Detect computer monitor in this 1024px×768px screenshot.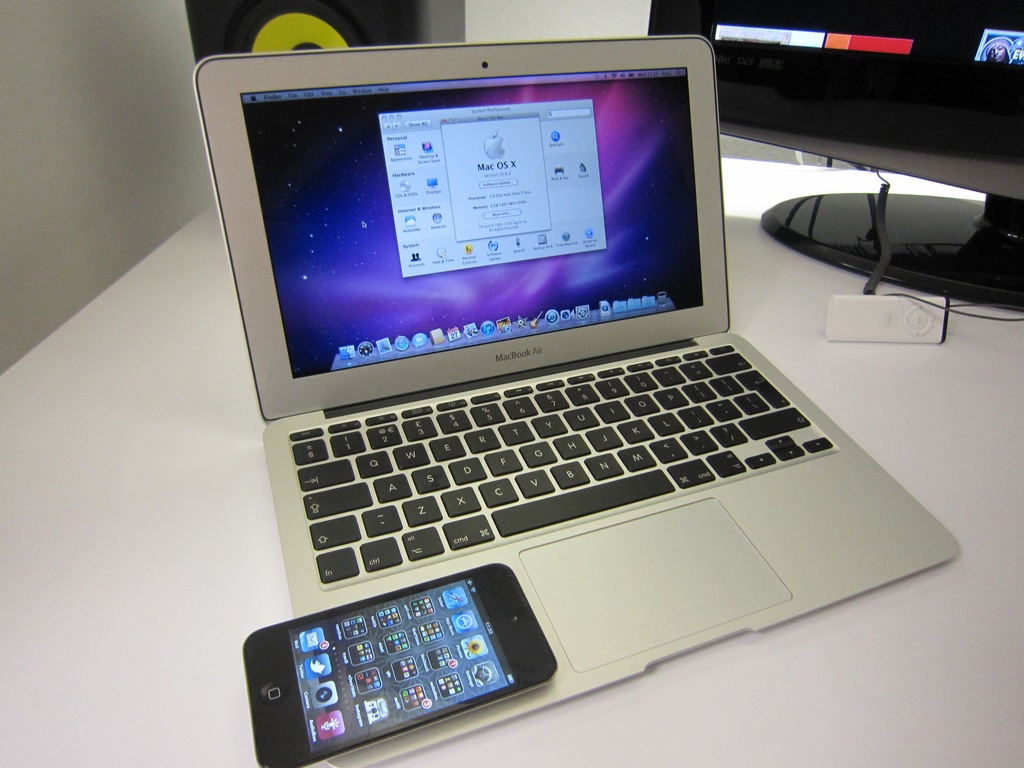
Detection: 653,2,1023,311.
